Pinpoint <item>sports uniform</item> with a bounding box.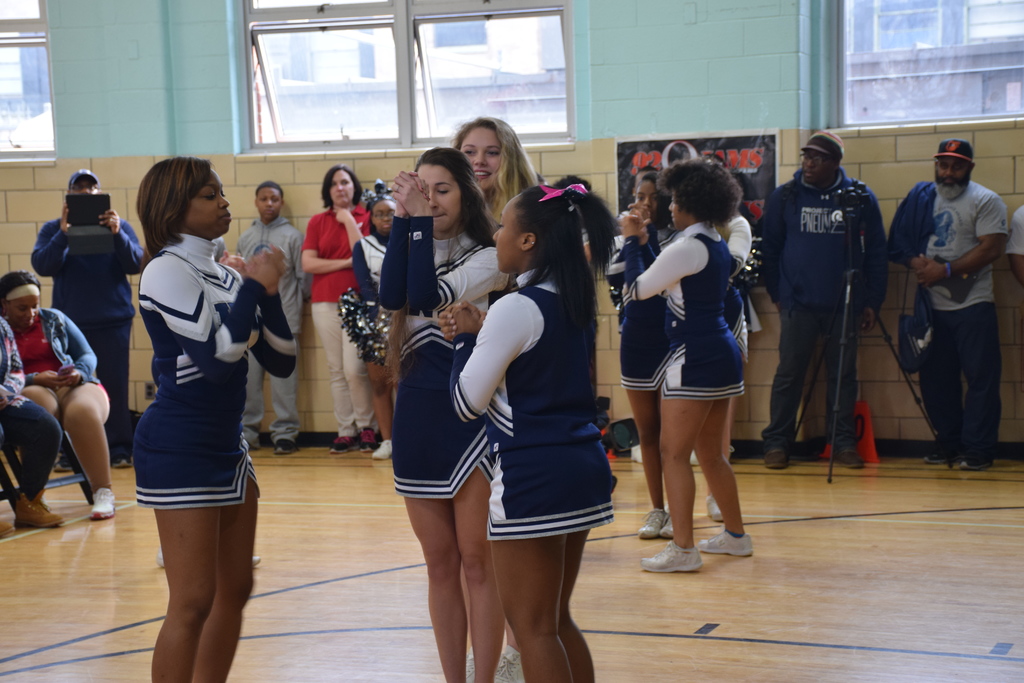
(604,226,673,538).
